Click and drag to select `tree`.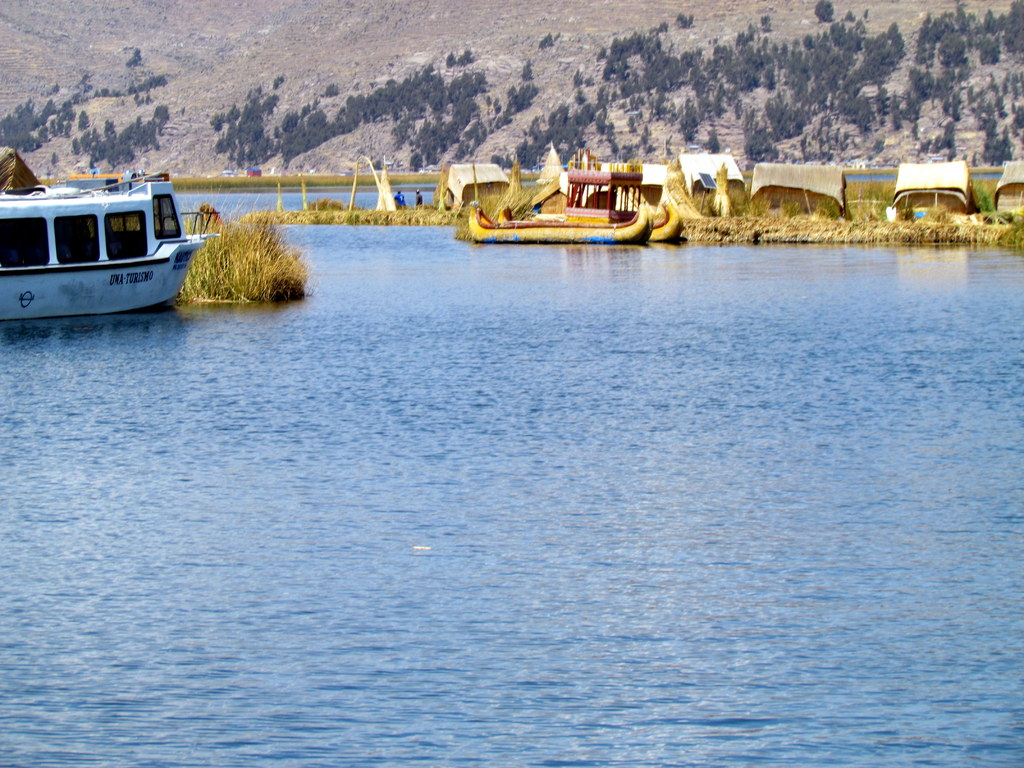
Selection: <region>535, 30, 555, 47</region>.
